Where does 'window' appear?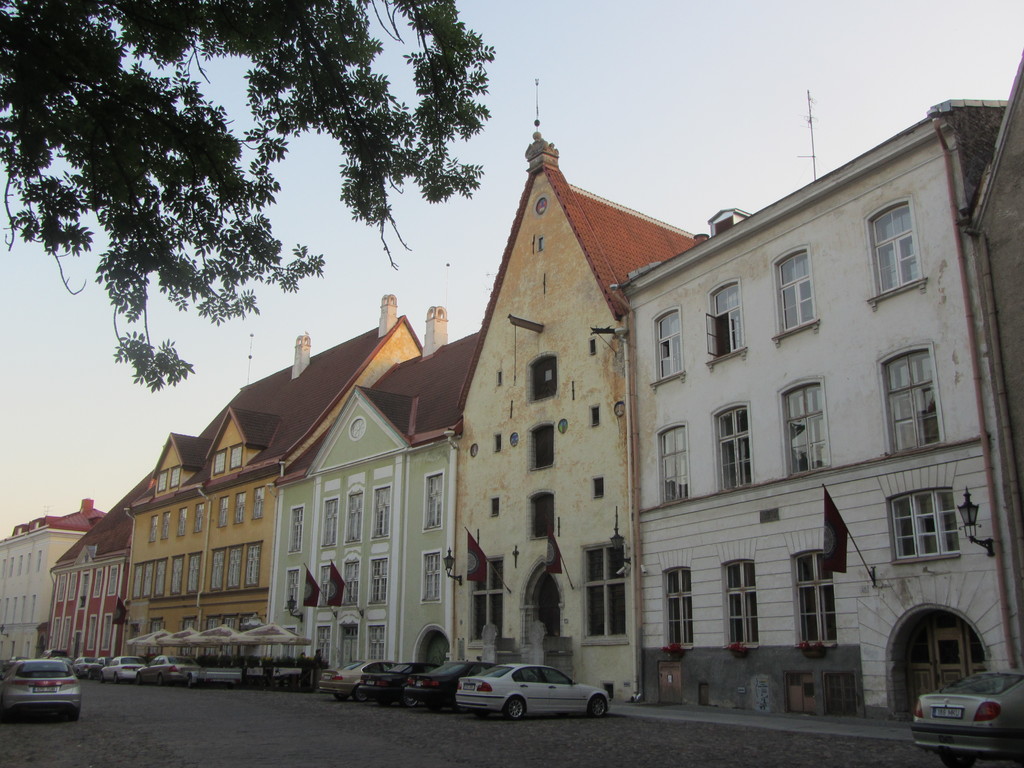
Appears at 177 507 188 537.
